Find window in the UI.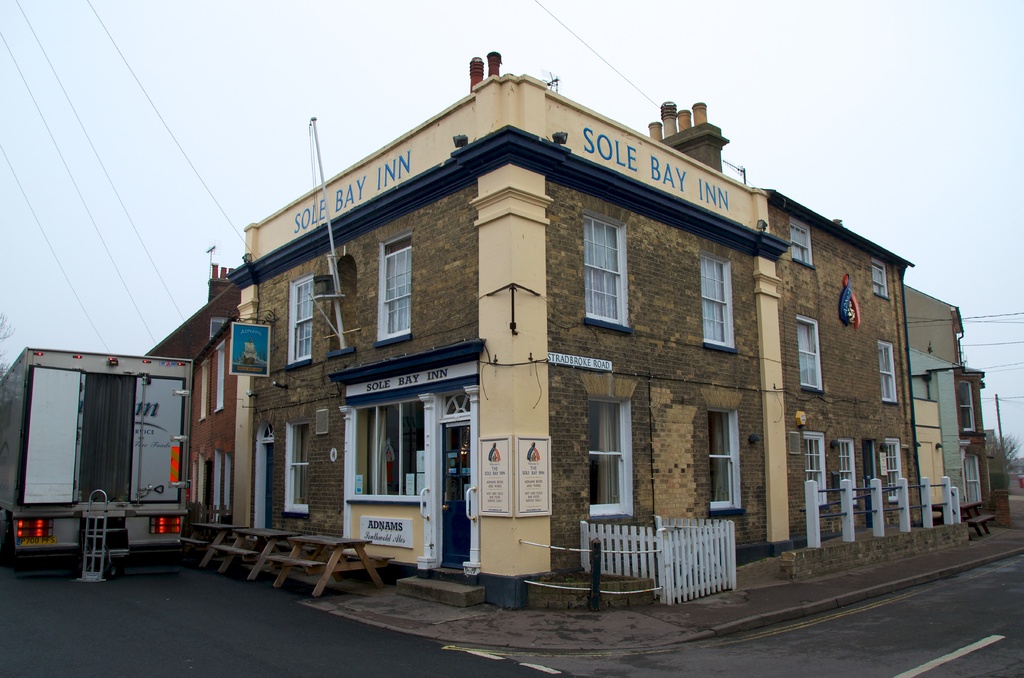
UI element at bbox=[379, 230, 413, 349].
